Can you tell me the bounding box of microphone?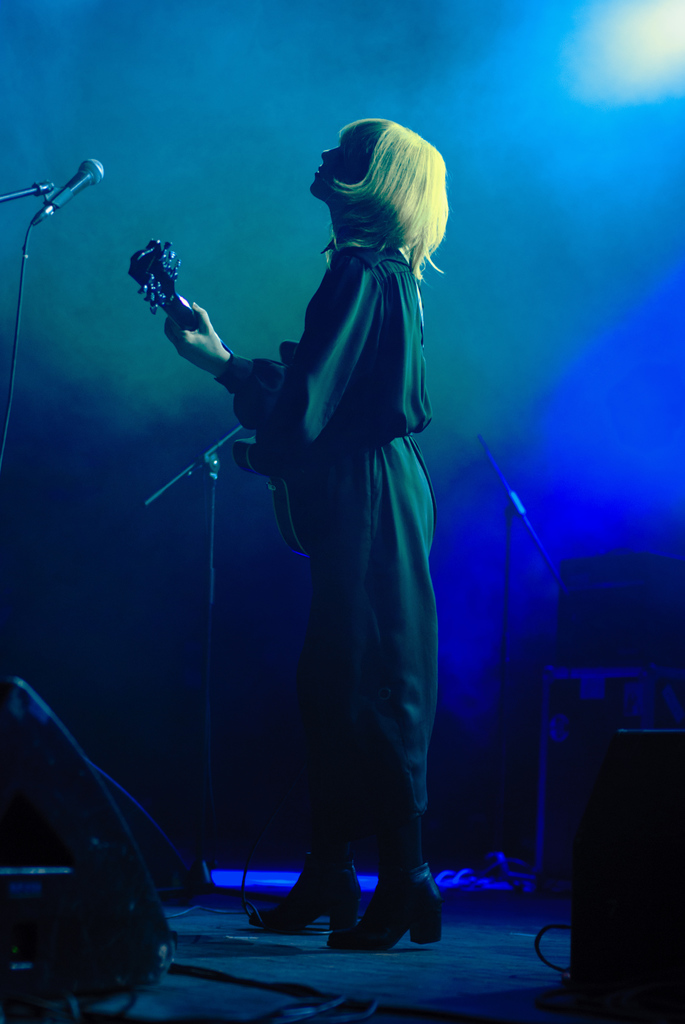
[x1=36, y1=156, x2=106, y2=226].
